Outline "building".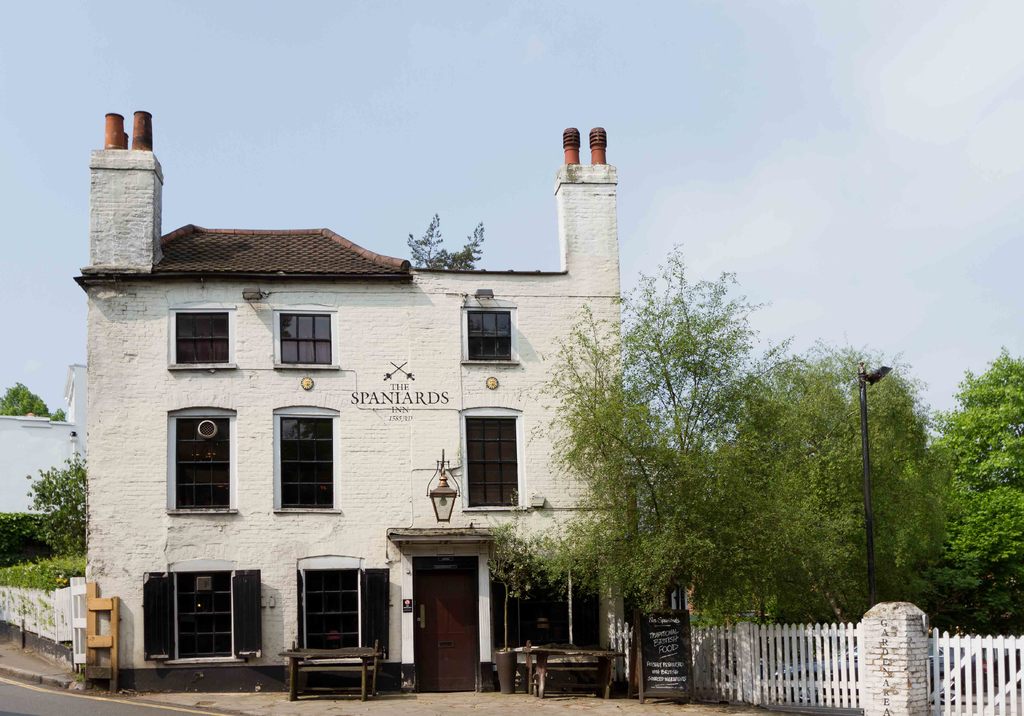
Outline: bbox=(88, 113, 625, 692).
